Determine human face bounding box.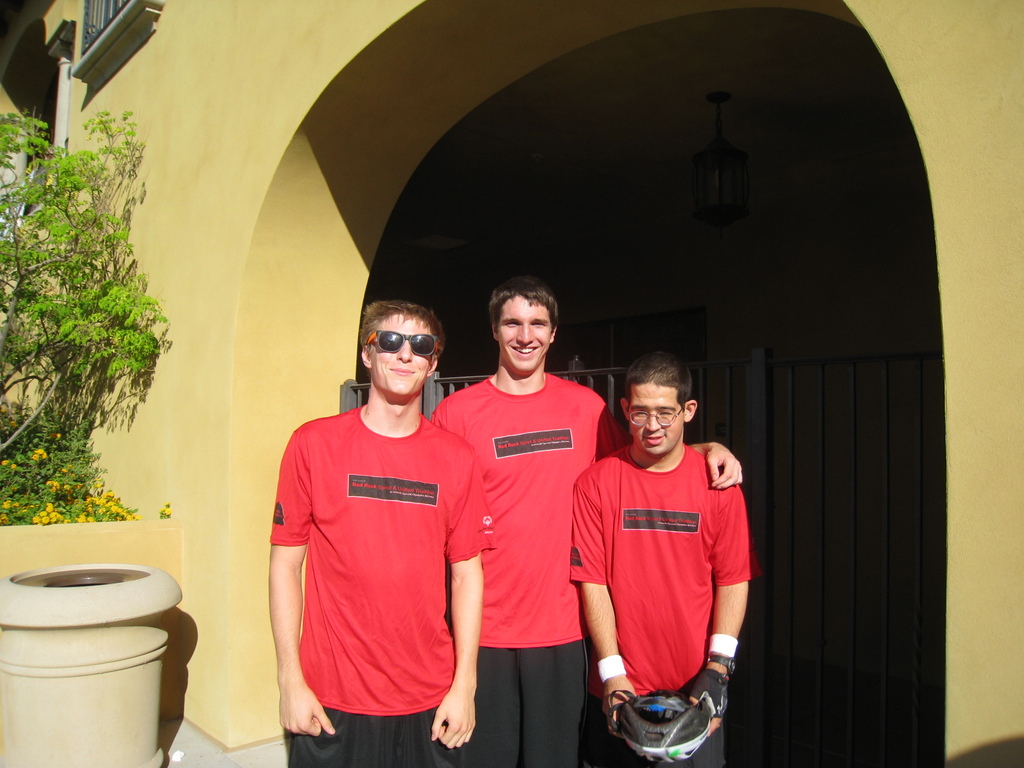
Determined: 625,385,686,454.
